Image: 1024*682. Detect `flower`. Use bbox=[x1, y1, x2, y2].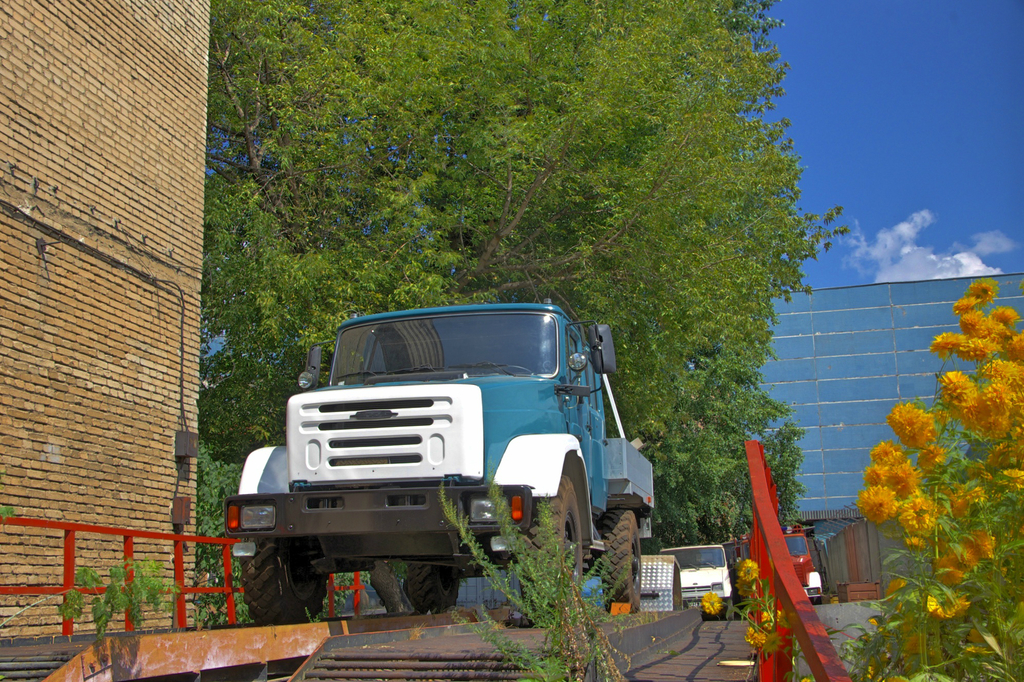
bbox=[740, 582, 751, 597].
